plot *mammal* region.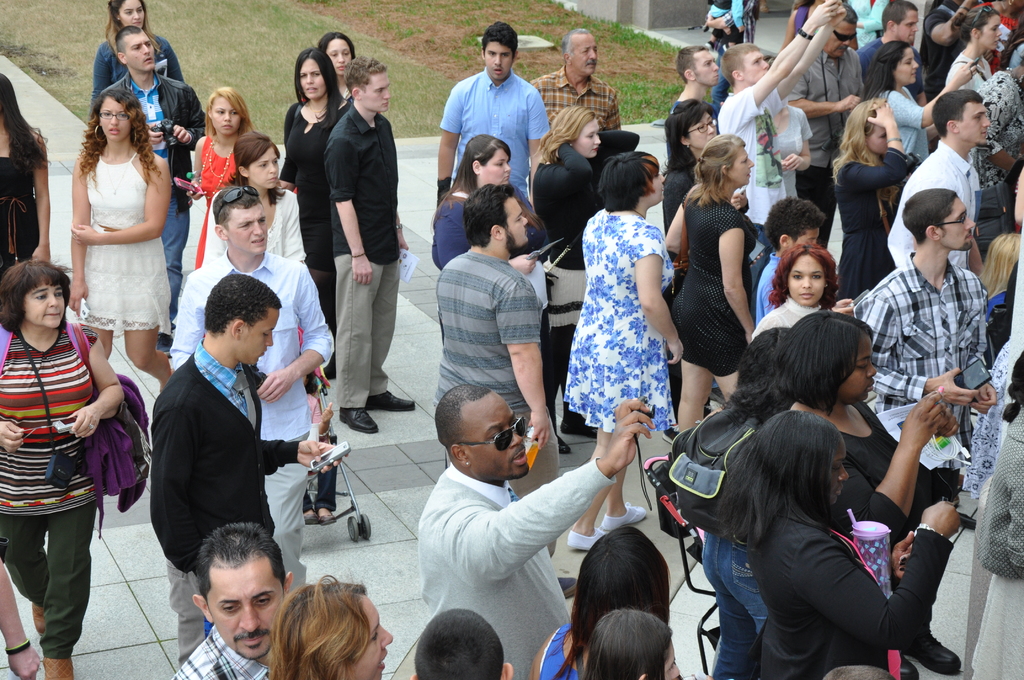
Plotted at {"x1": 865, "y1": 36, "x2": 976, "y2": 161}.
